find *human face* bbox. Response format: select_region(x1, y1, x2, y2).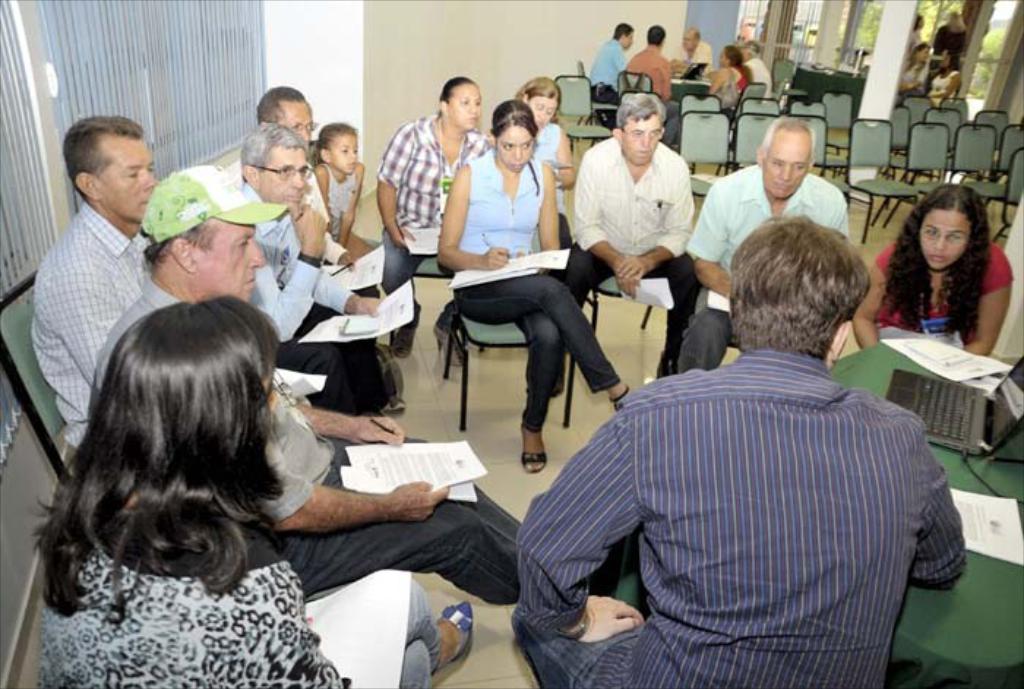
select_region(328, 139, 357, 174).
